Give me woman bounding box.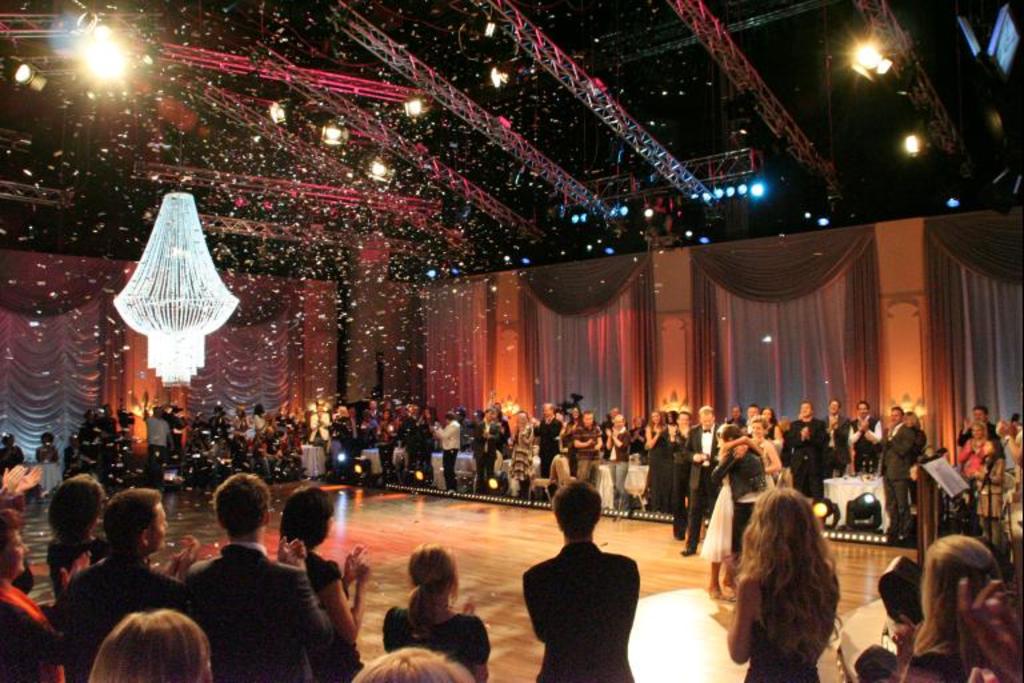
detection(567, 403, 585, 439).
